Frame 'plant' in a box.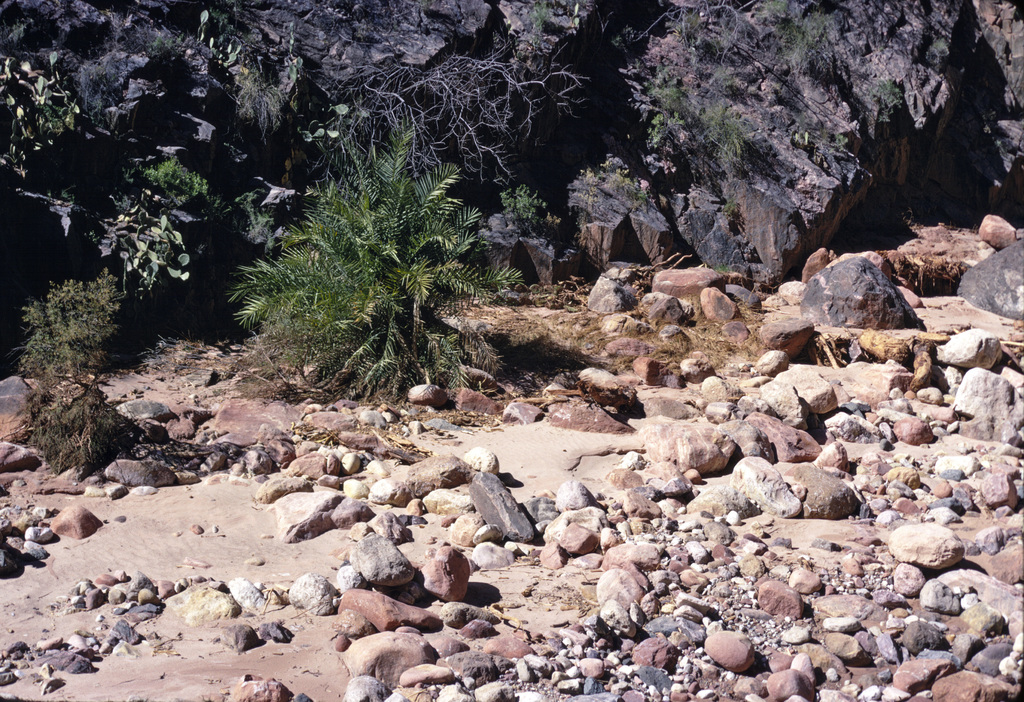
6:261:157:468.
